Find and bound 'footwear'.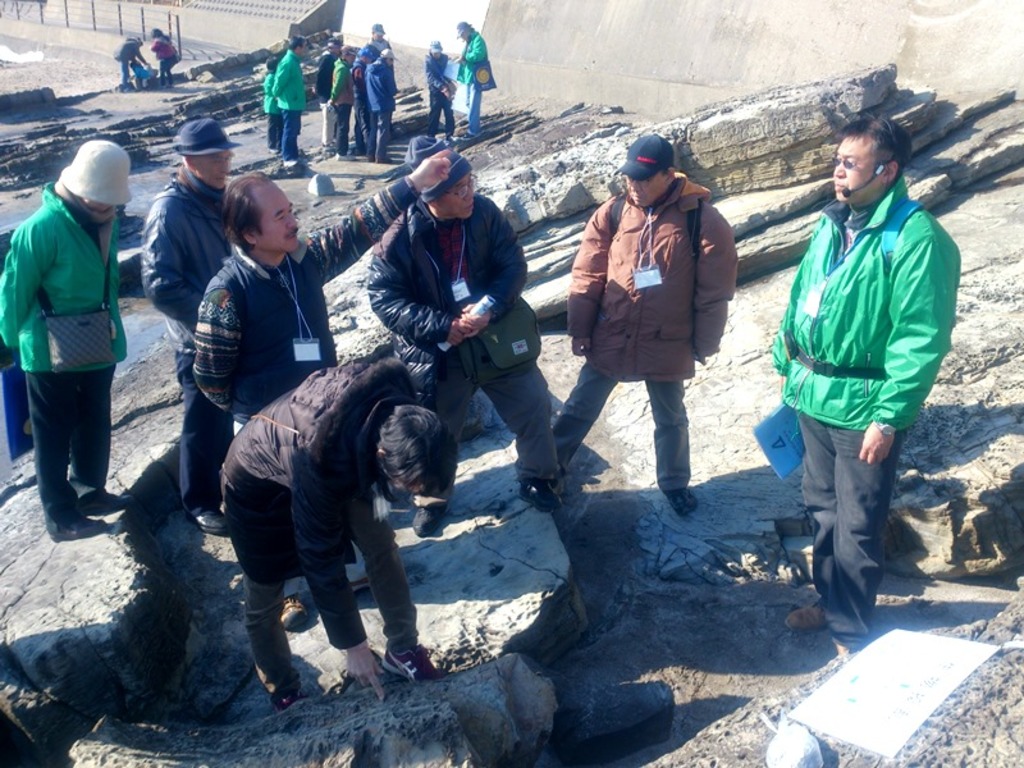
Bound: {"x1": 274, "y1": 678, "x2": 310, "y2": 717}.
